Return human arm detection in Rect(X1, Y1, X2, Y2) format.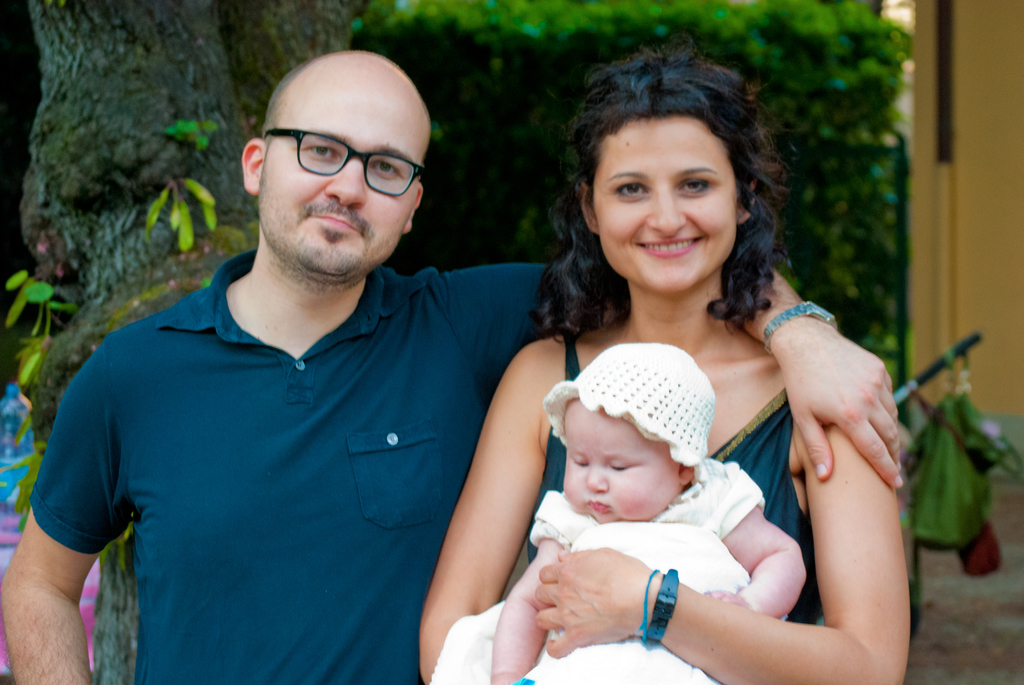
Rect(692, 463, 802, 647).
